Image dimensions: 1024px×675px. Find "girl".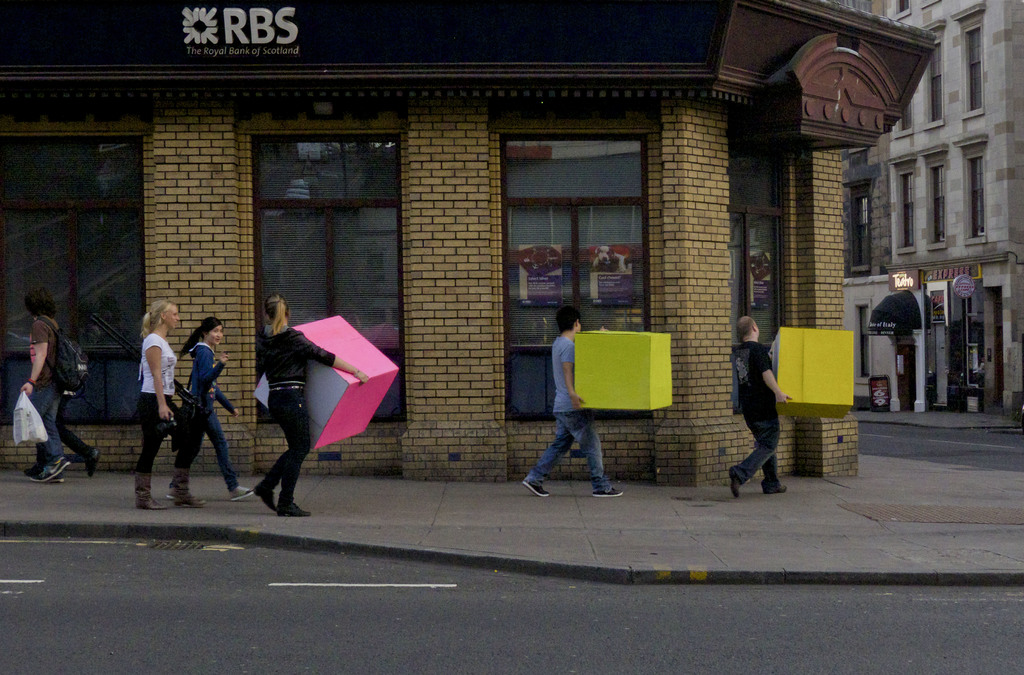
[170, 314, 251, 508].
